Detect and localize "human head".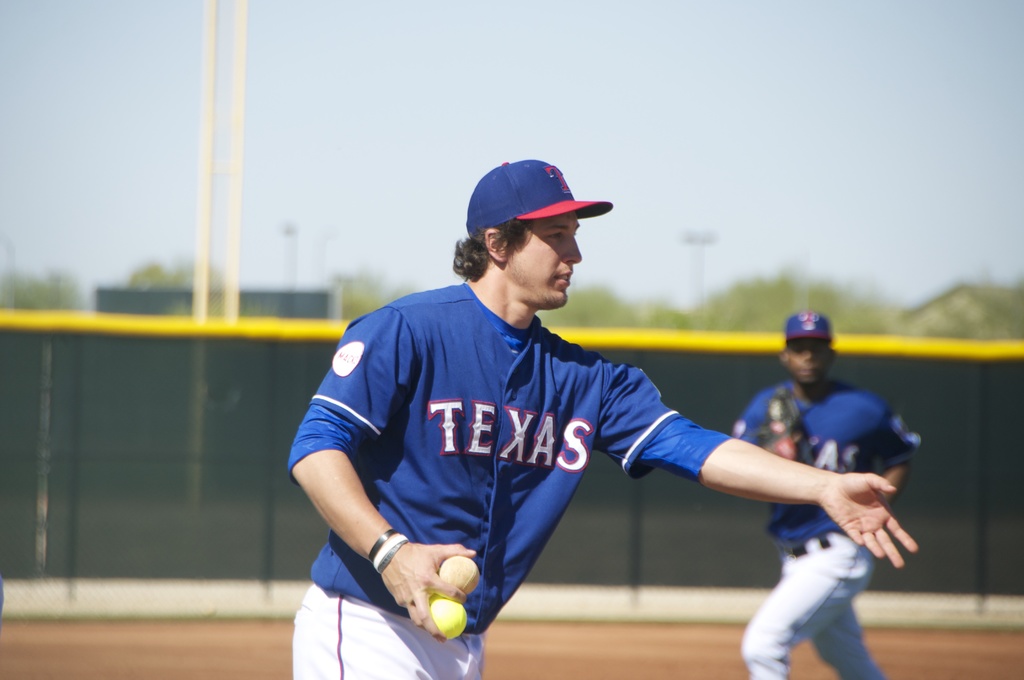
Localized at region(467, 159, 583, 306).
